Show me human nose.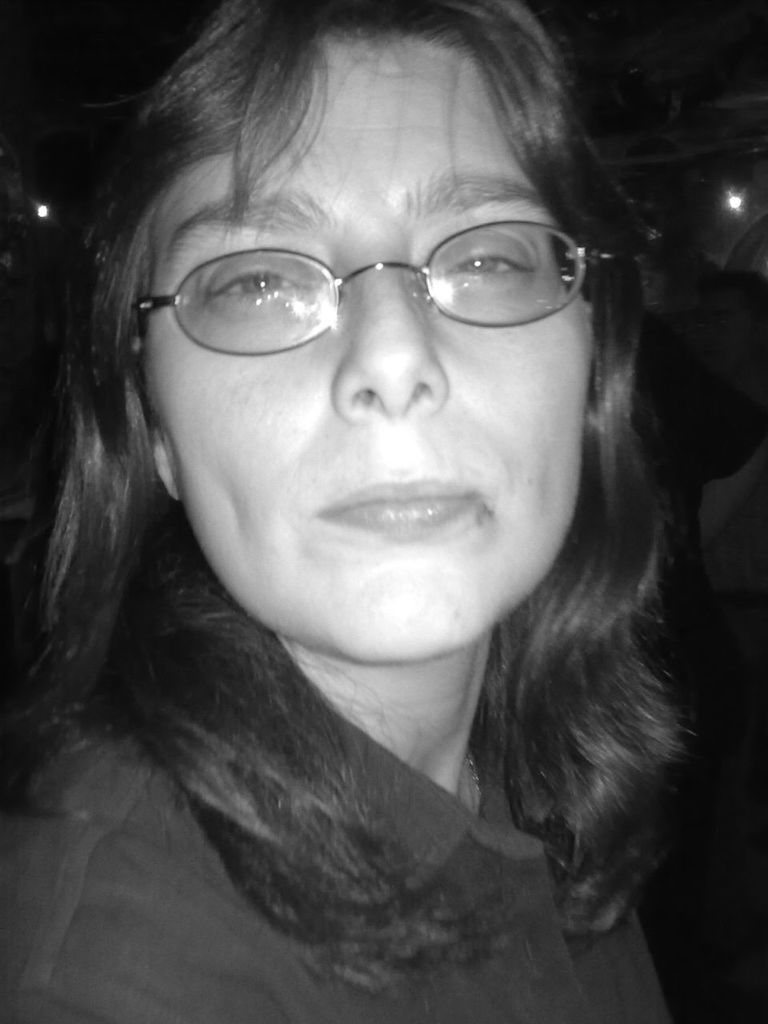
human nose is here: bbox=[330, 262, 463, 417].
